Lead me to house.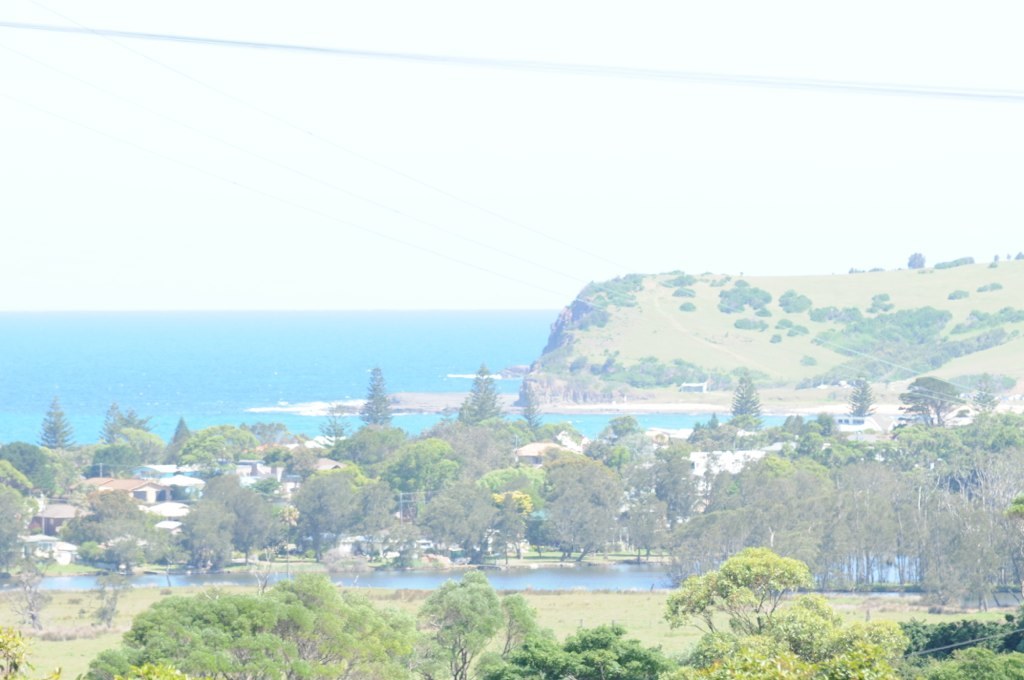
Lead to [left=521, top=441, right=554, bottom=458].
